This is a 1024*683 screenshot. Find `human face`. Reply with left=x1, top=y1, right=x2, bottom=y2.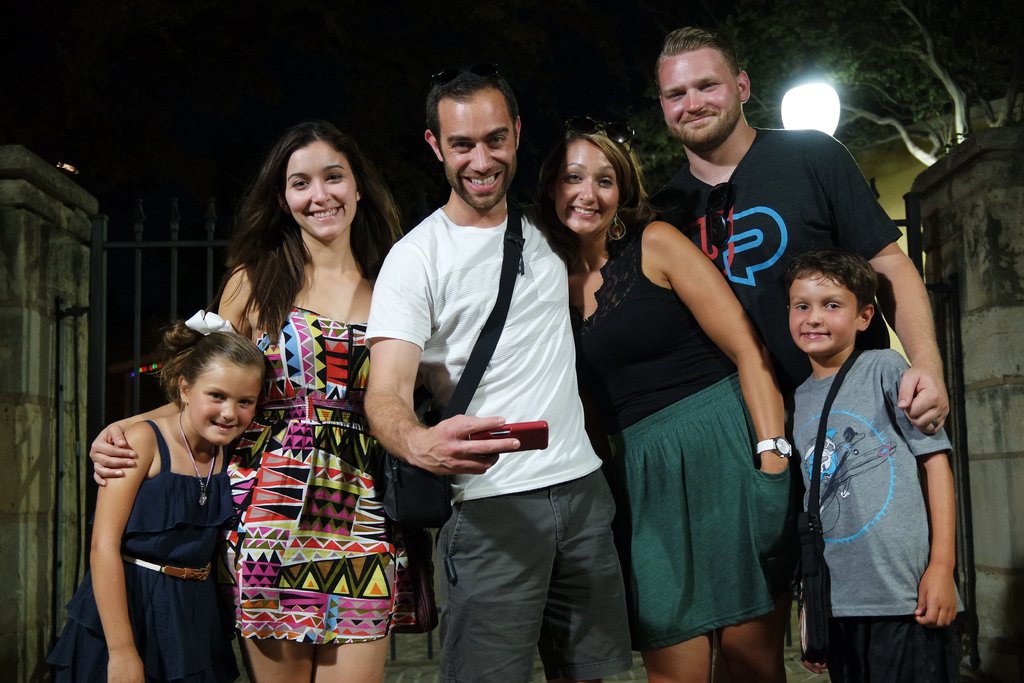
left=782, top=270, right=861, bottom=370.
